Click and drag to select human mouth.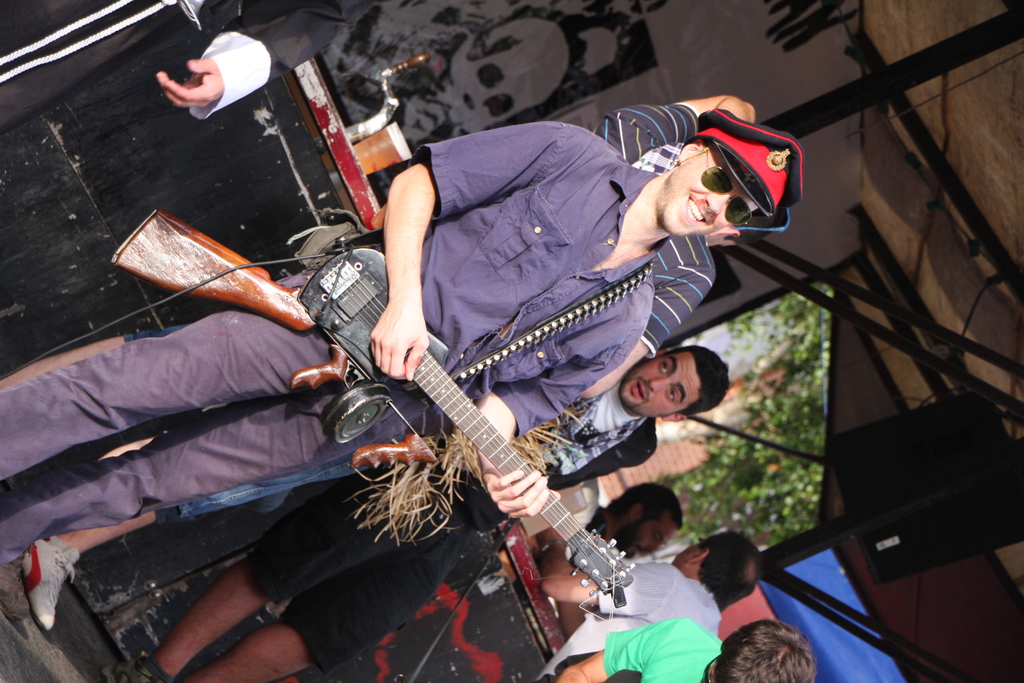
Selection: {"x1": 687, "y1": 197, "x2": 705, "y2": 224}.
